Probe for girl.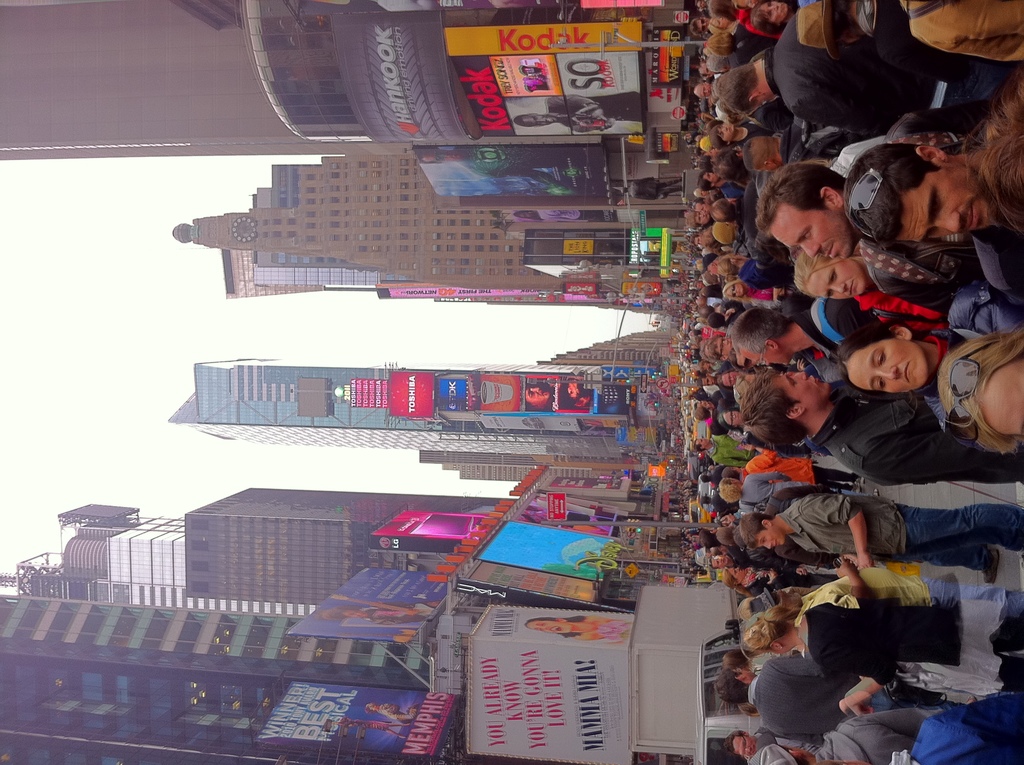
Probe result: locate(710, 195, 743, 221).
